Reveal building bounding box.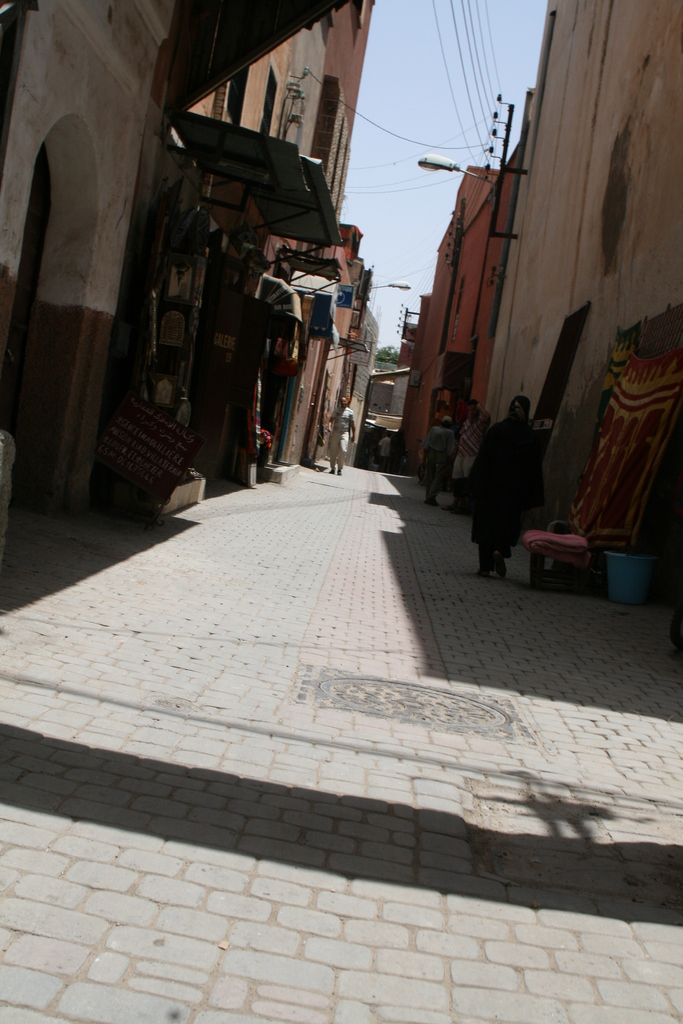
Revealed: 470:0:682:527.
